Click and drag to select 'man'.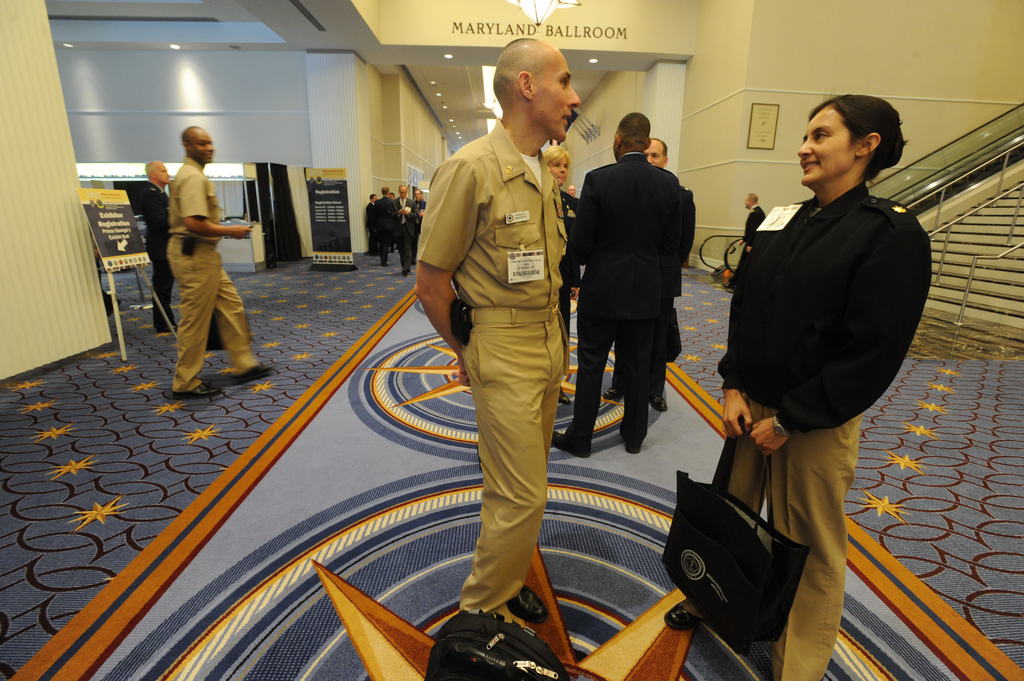
Selection: 548, 108, 682, 456.
